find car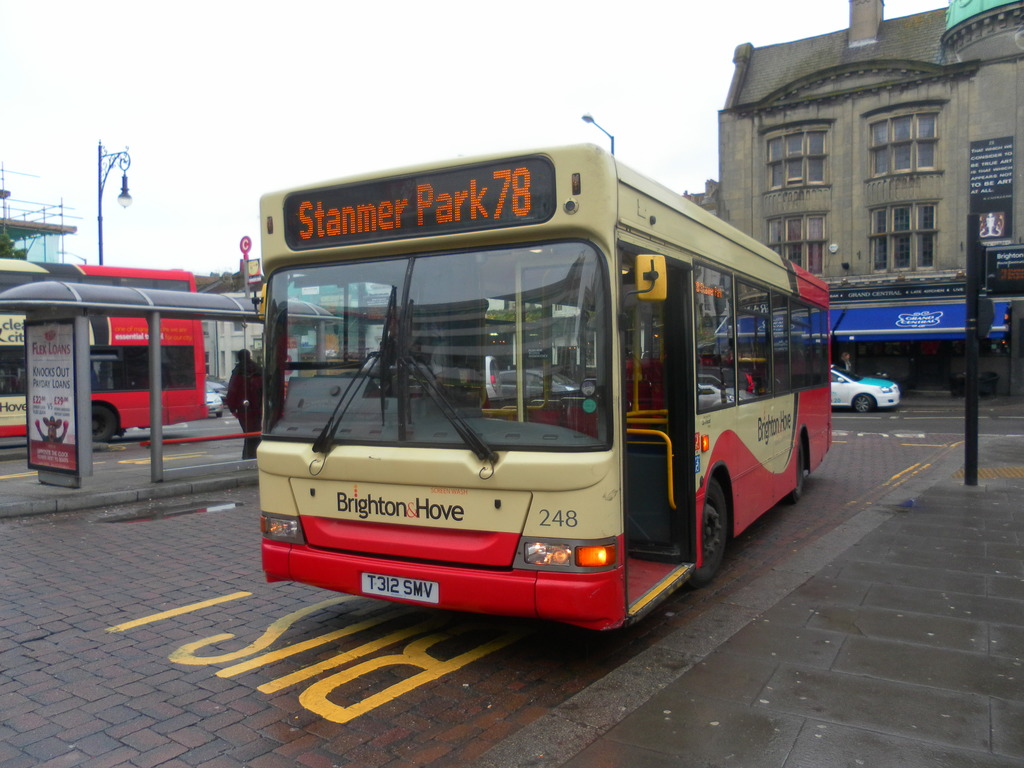
Rect(831, 356, 897, 411)
